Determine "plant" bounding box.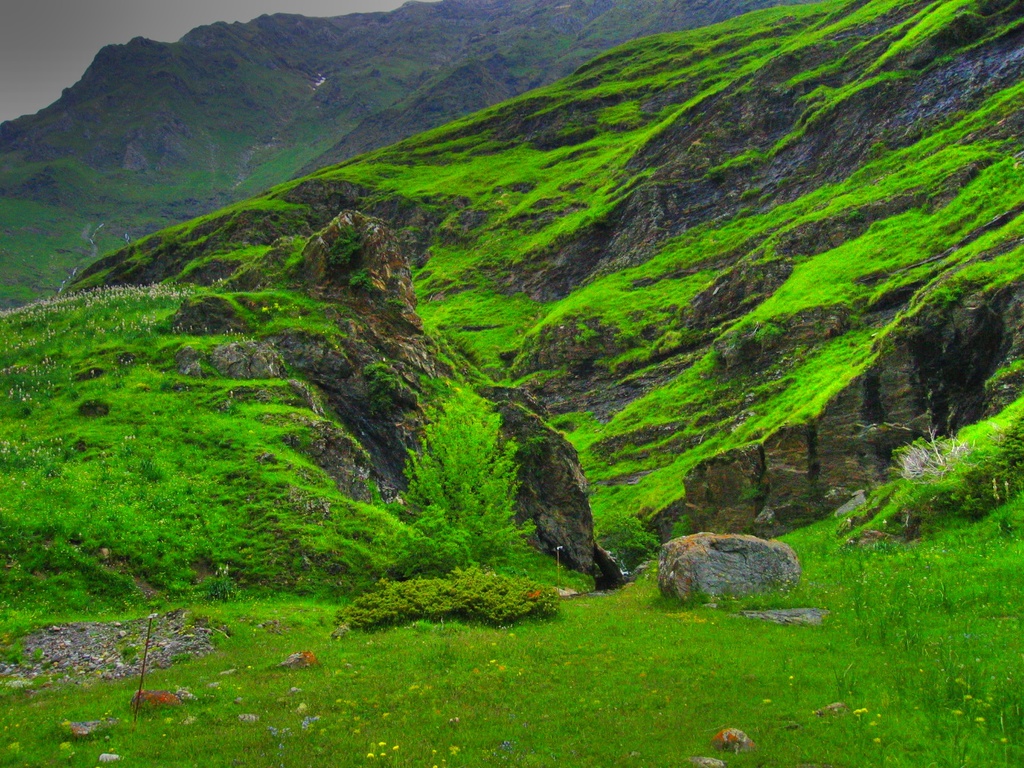
Determined: select_region(399, 383, 532, 565).
